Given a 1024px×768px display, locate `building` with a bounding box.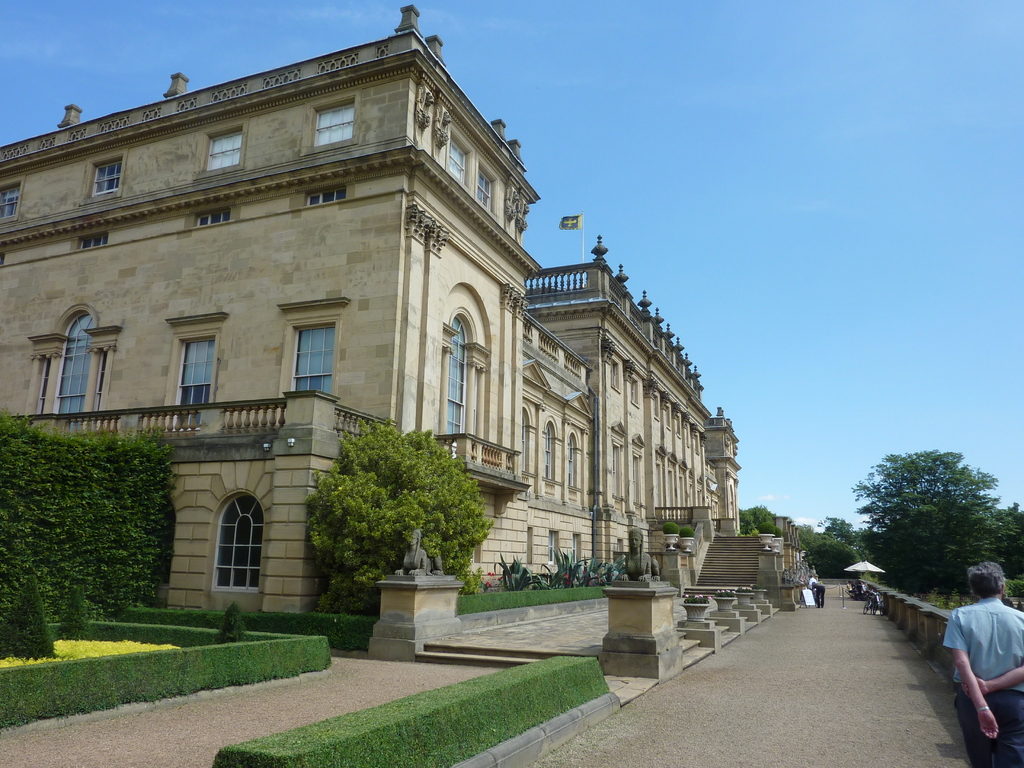
Located: [left=0, top=2, right=806, bottom=689].
